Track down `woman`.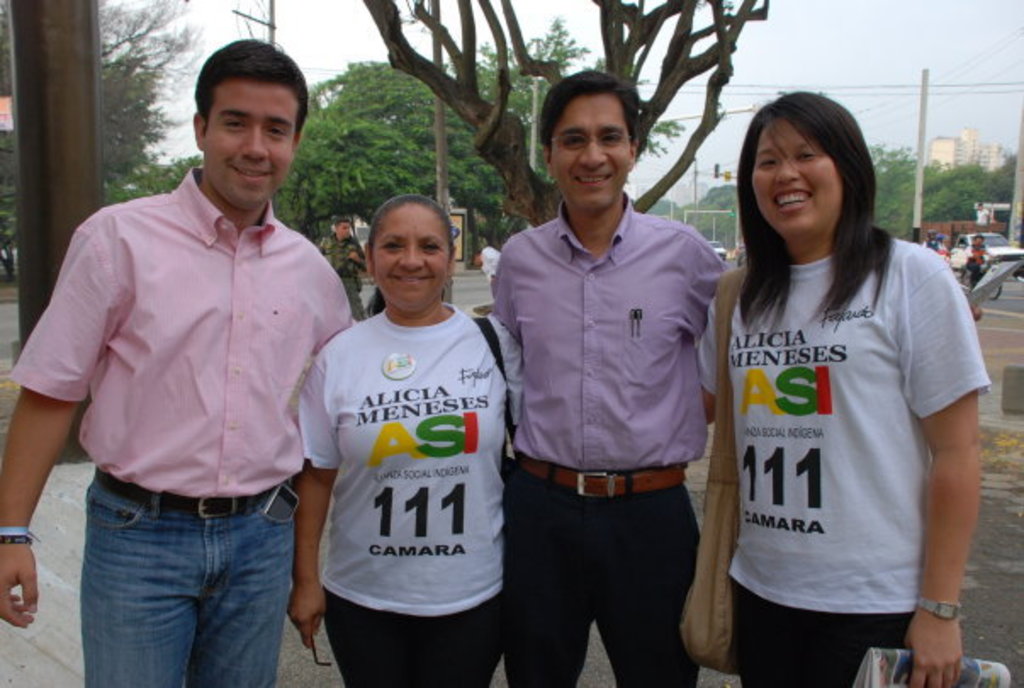
Tracked to [688,82,987,674].
